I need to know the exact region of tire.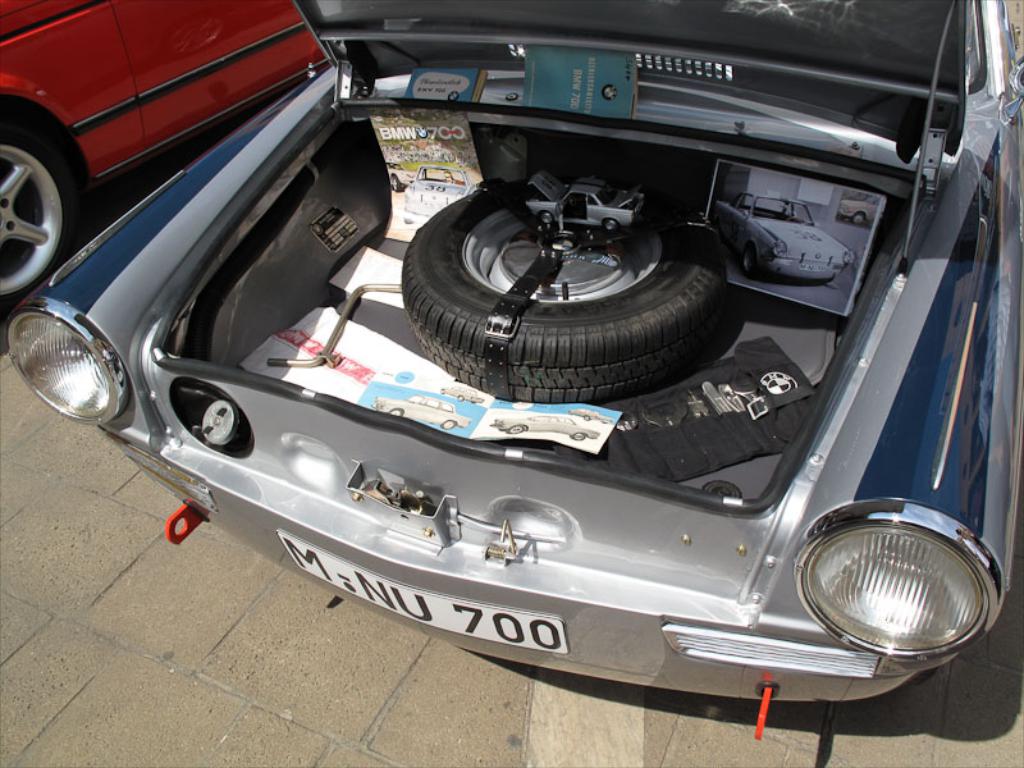
Region: [851, 211, 867, 225].
